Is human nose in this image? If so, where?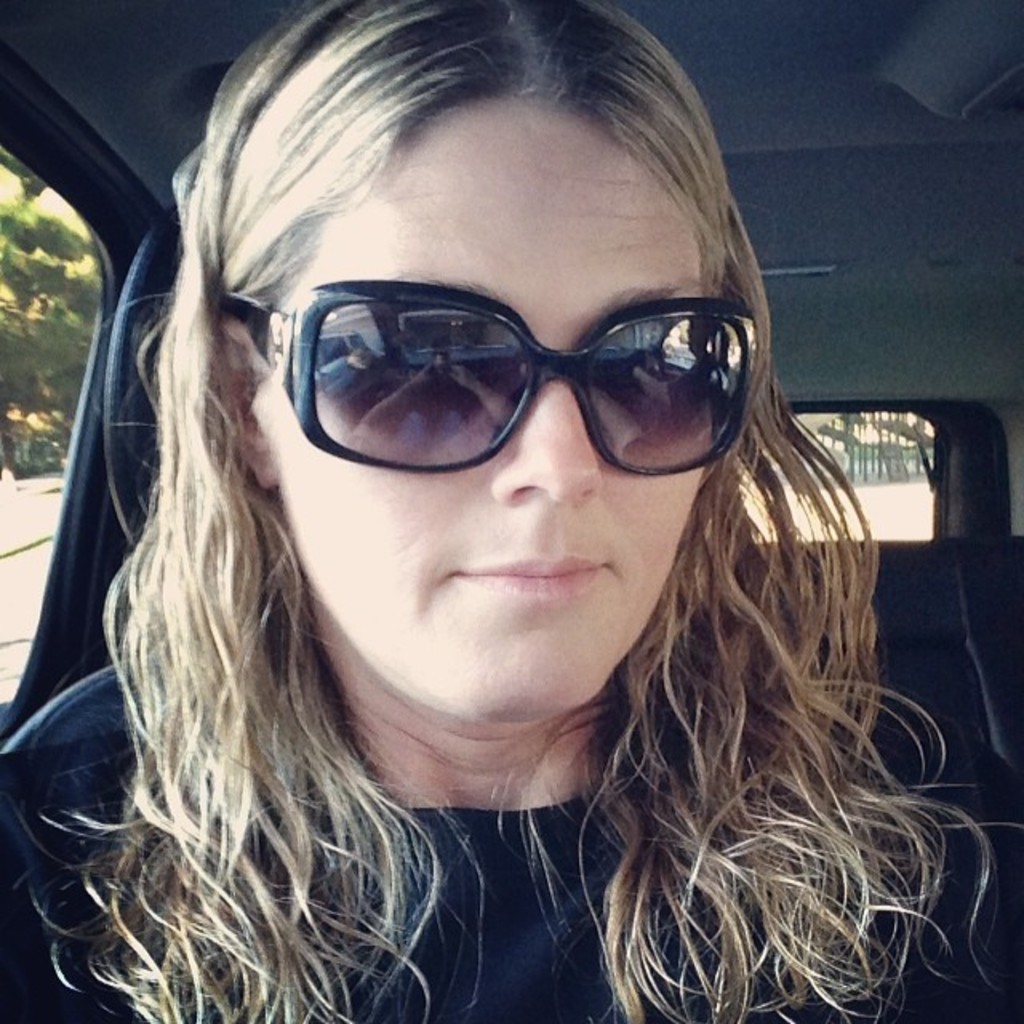
Yes, at {"x1": 488, "y1": 349, "x2": 608, "y2": 509}.
